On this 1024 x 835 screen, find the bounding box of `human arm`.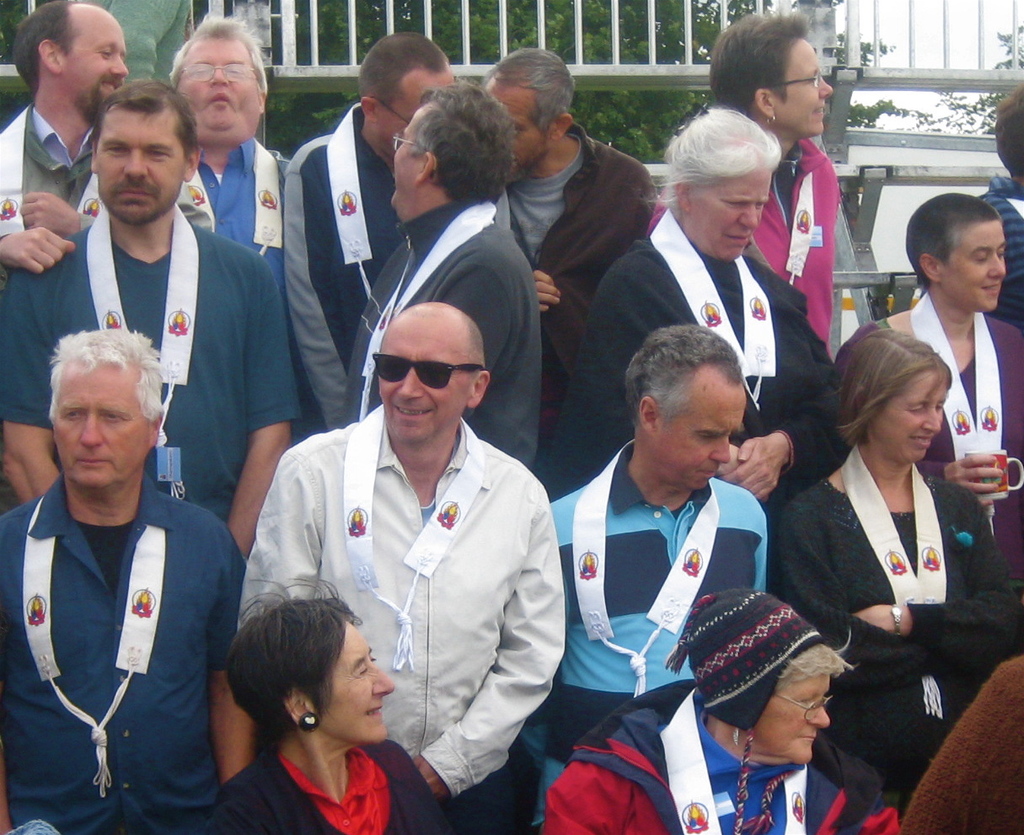
Bounding box: l=19, t=180, r=212, b=239.
